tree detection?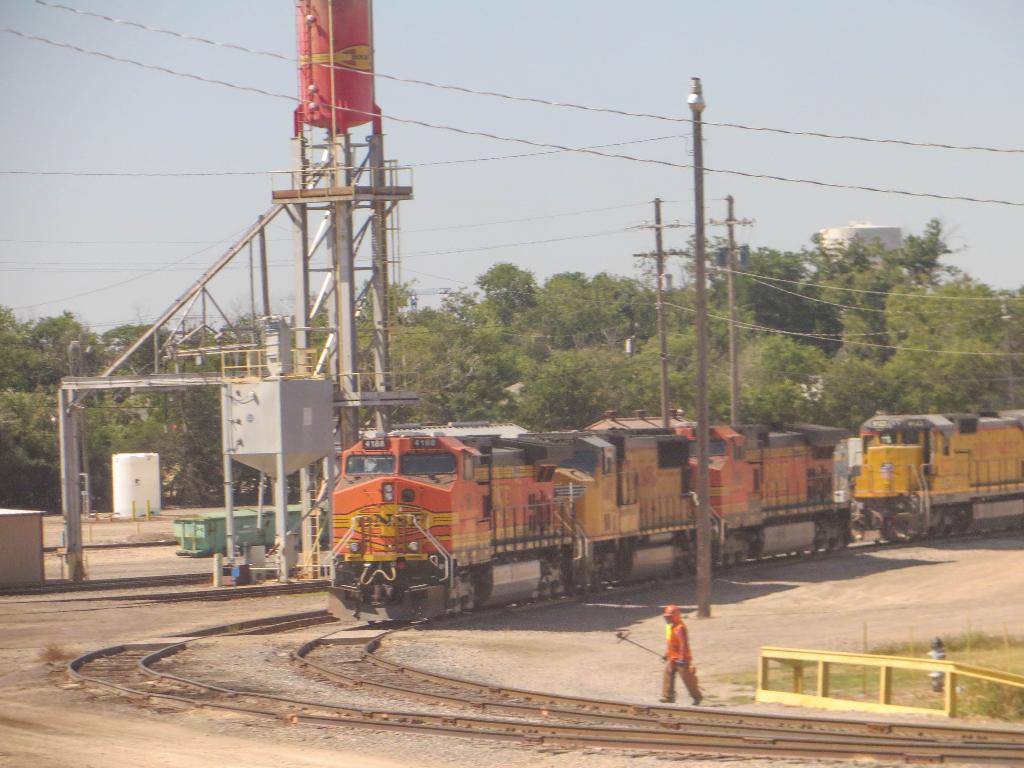
detection(556, 266, 650, 341)
